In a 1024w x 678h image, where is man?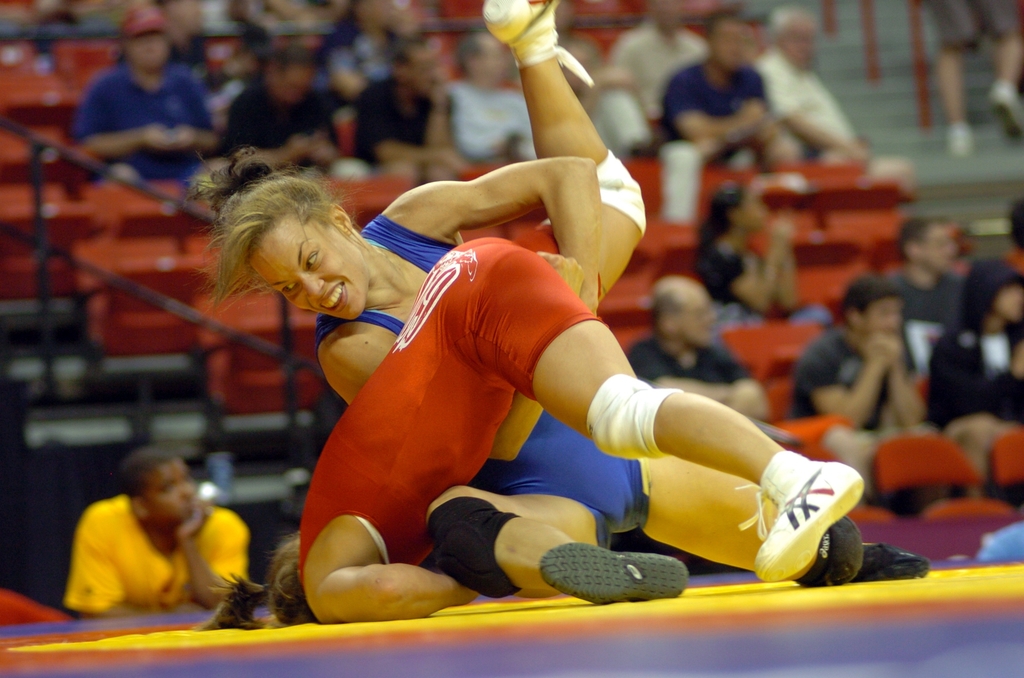
bbox(625, 275, 774, 411).
